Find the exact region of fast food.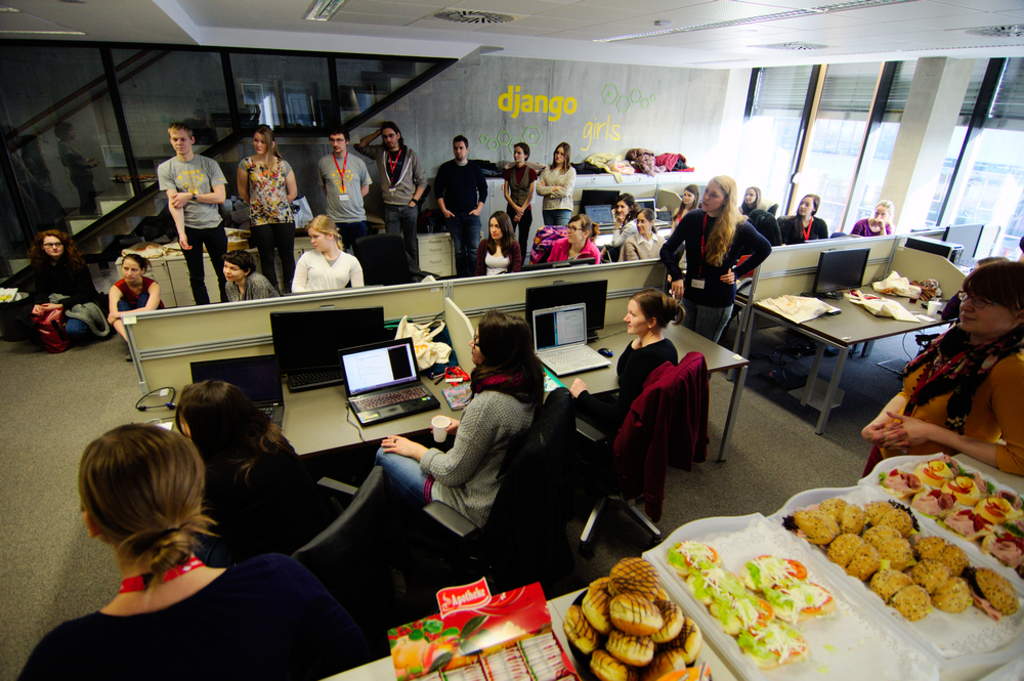
Exact region: (676, 520, 855, 658).
